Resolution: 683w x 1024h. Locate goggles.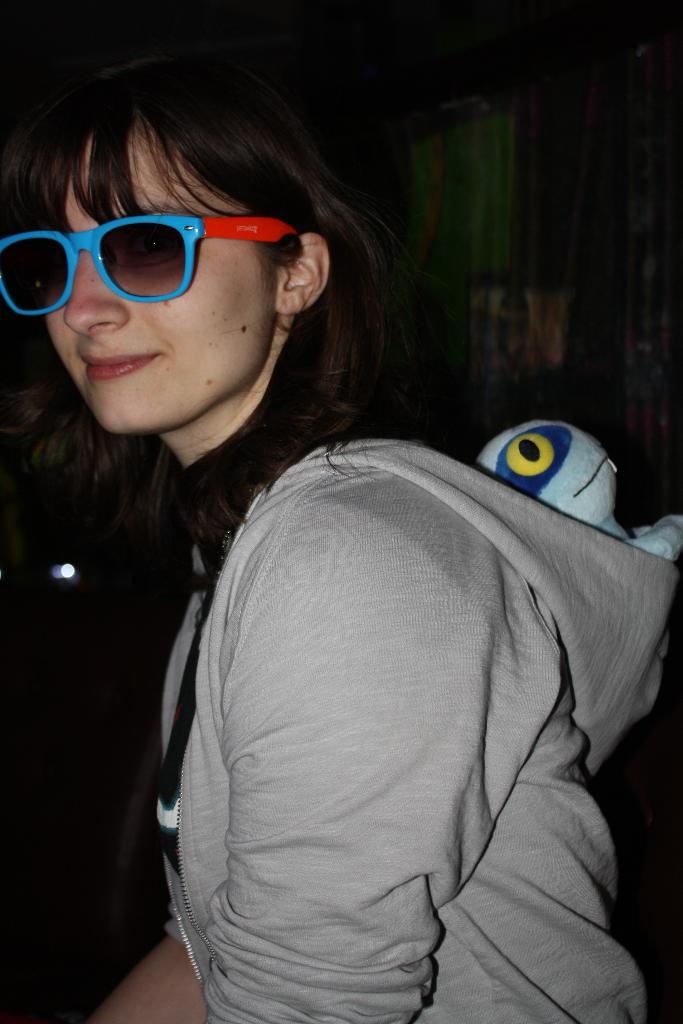
28 206 333 330.
